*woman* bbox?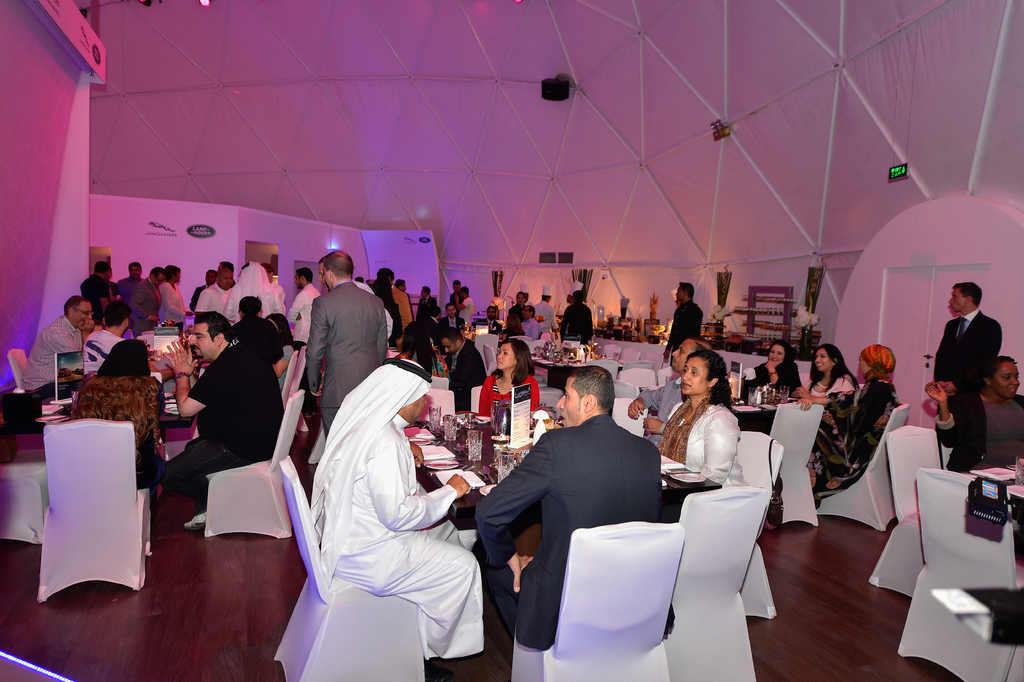
[263,315,302,399]
